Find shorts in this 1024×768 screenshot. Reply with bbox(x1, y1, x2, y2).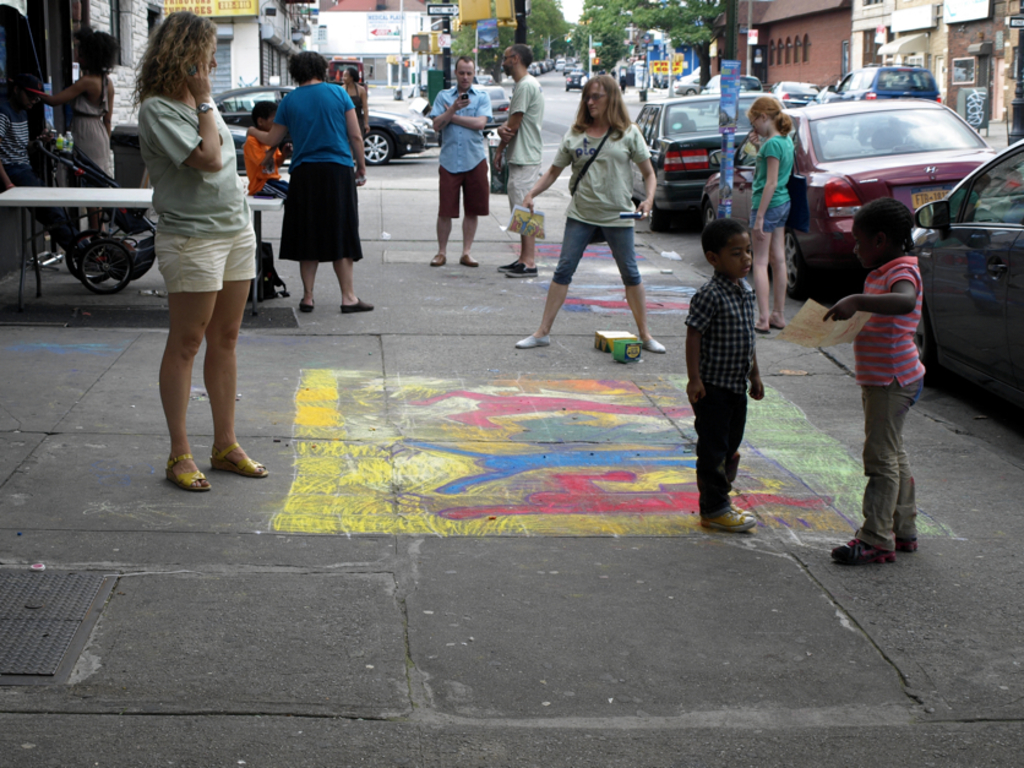
bbox(753, 201, 795, 233).
